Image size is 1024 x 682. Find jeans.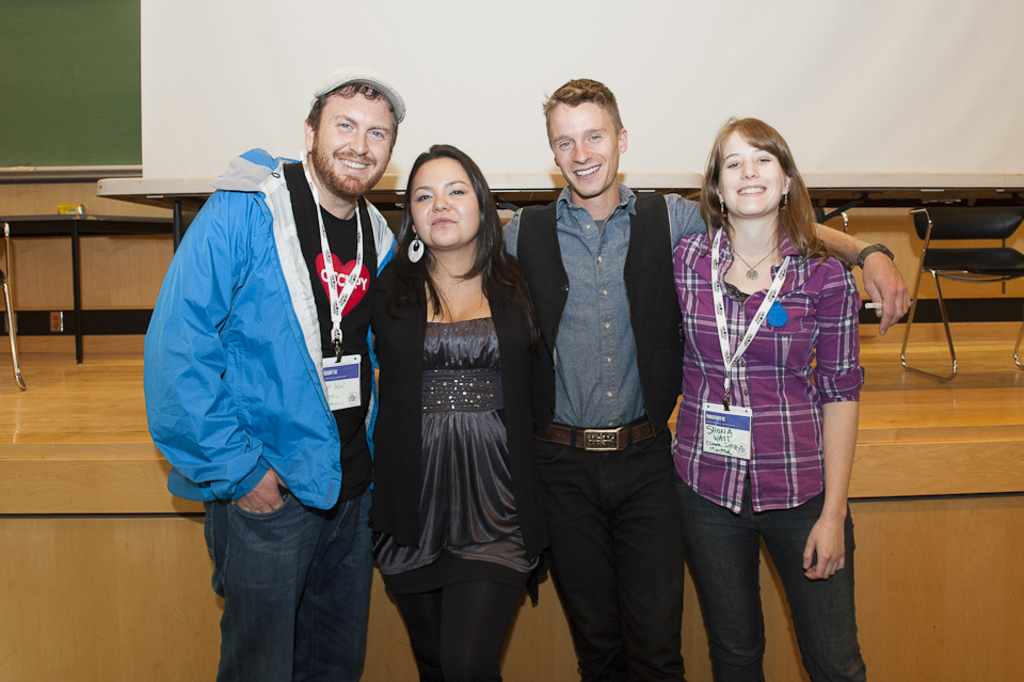
bbox=(675, 478, 866, 681).
